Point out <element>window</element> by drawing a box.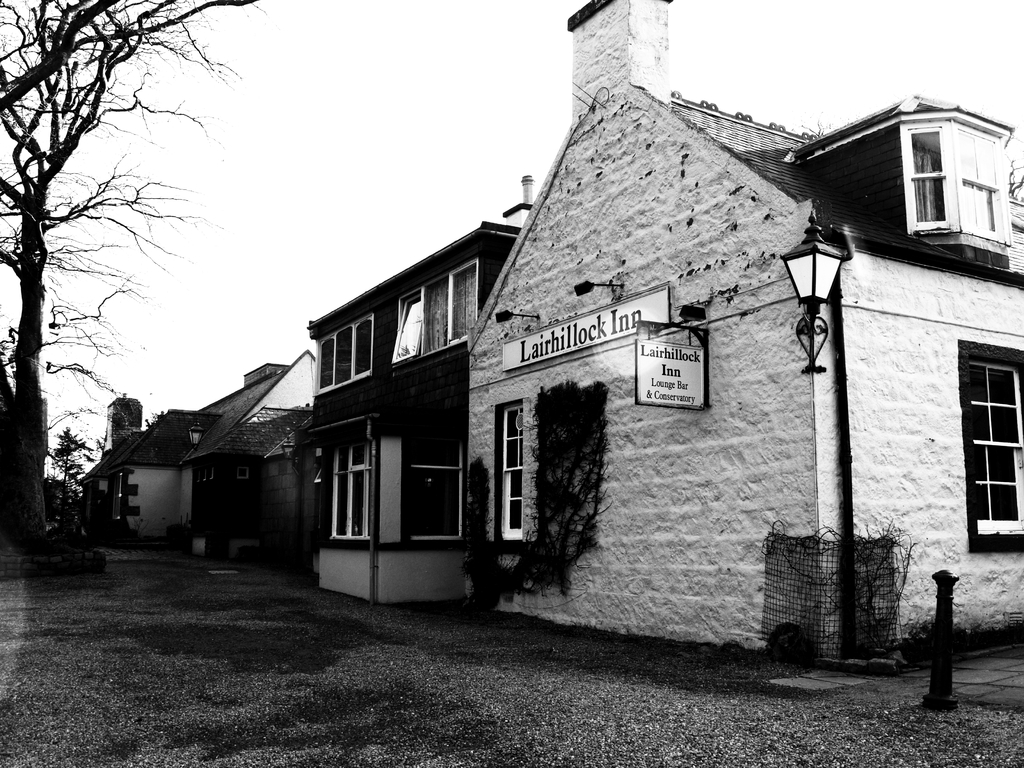
select_region(327, 441, 372, 540).
